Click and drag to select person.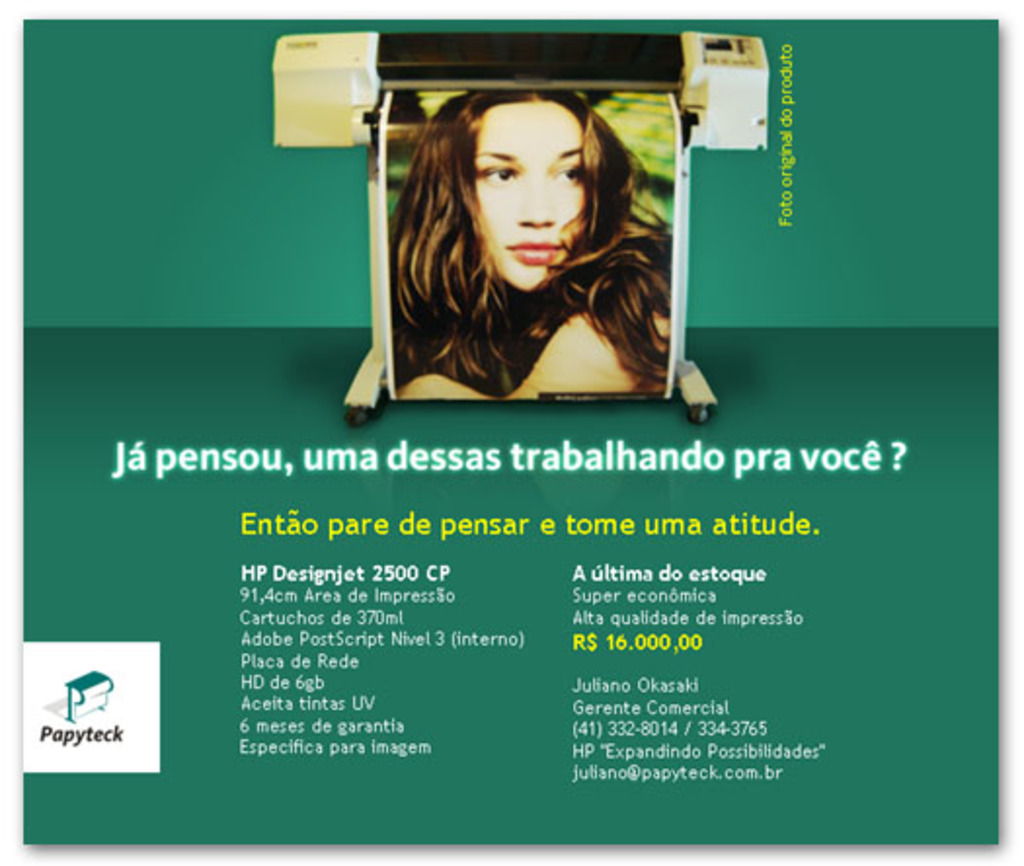
Selection: box(390, 84, 663, 402).
